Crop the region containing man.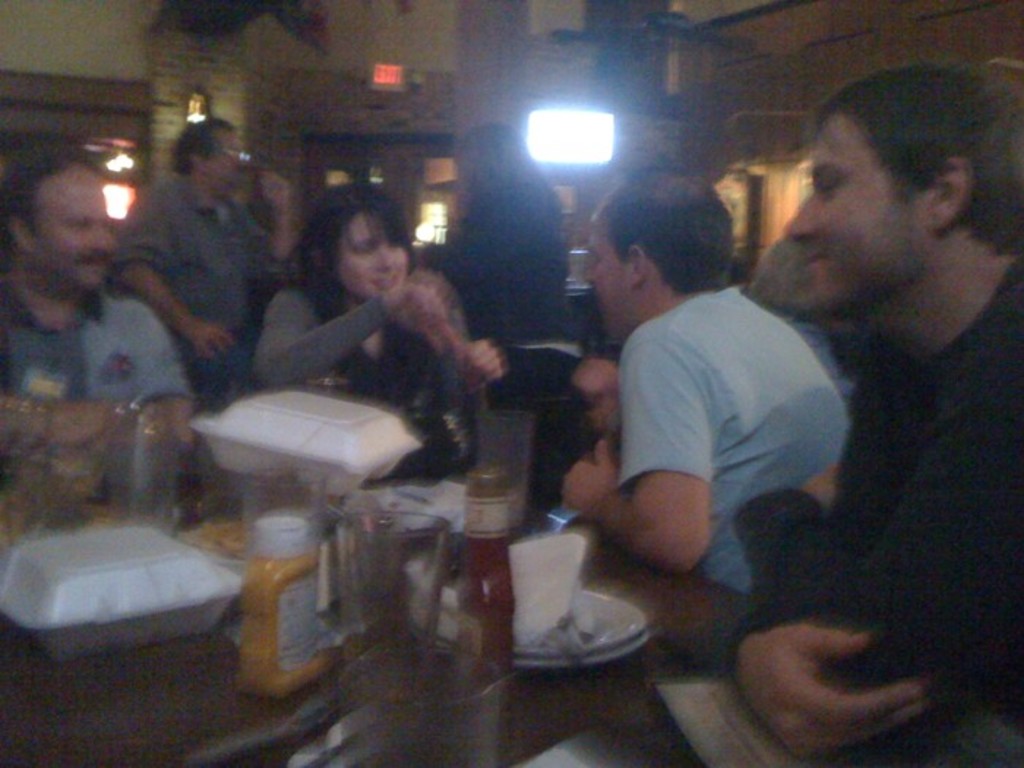
Crop region: region(0, 142, 195, 461).
